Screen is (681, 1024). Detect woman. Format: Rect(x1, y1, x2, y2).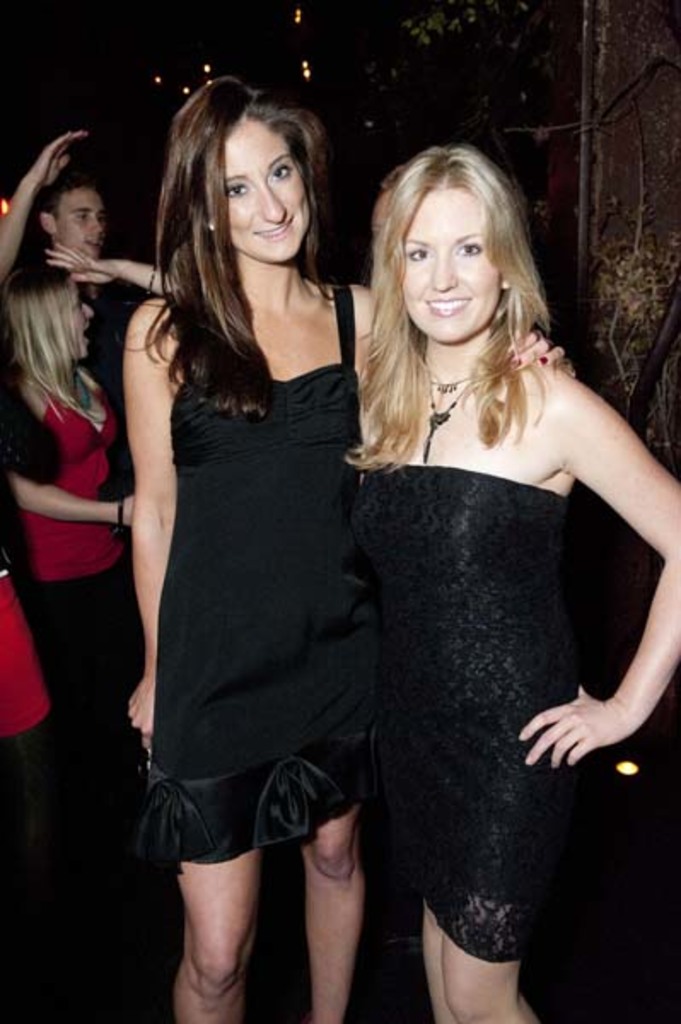
Rect(0, 256, 148, 707).
